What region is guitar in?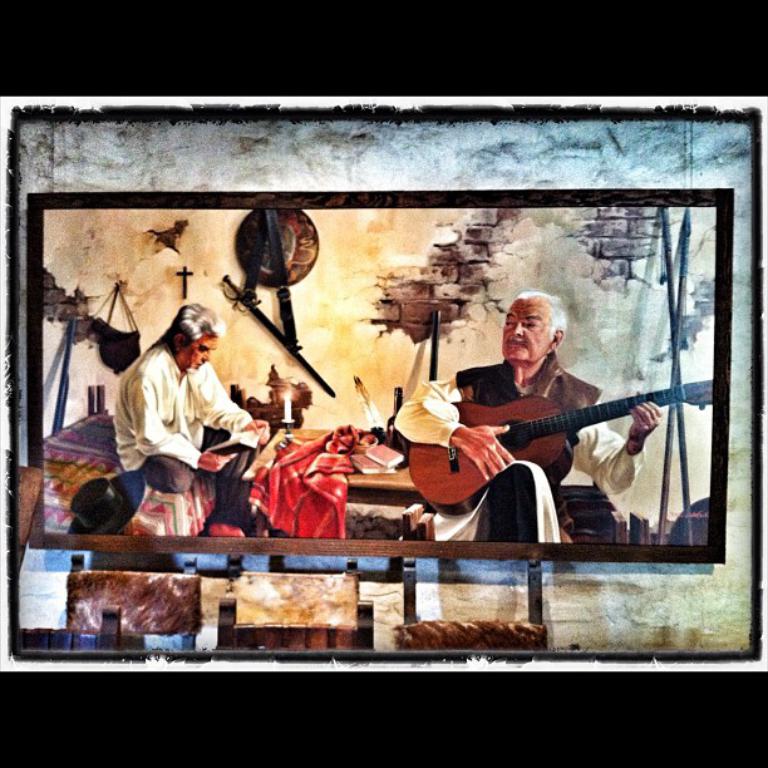
<region>404, 378, 714, 521</region>.
